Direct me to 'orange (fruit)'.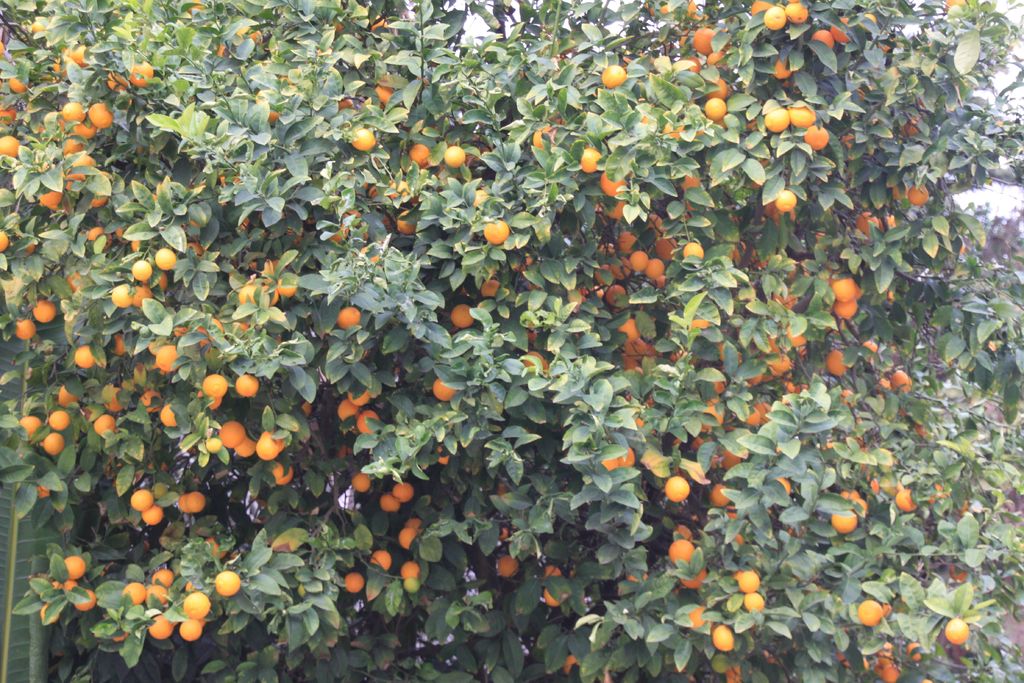
Direction: {"left": 91, "top": 96, "right": 111, "bottom": 126}.
